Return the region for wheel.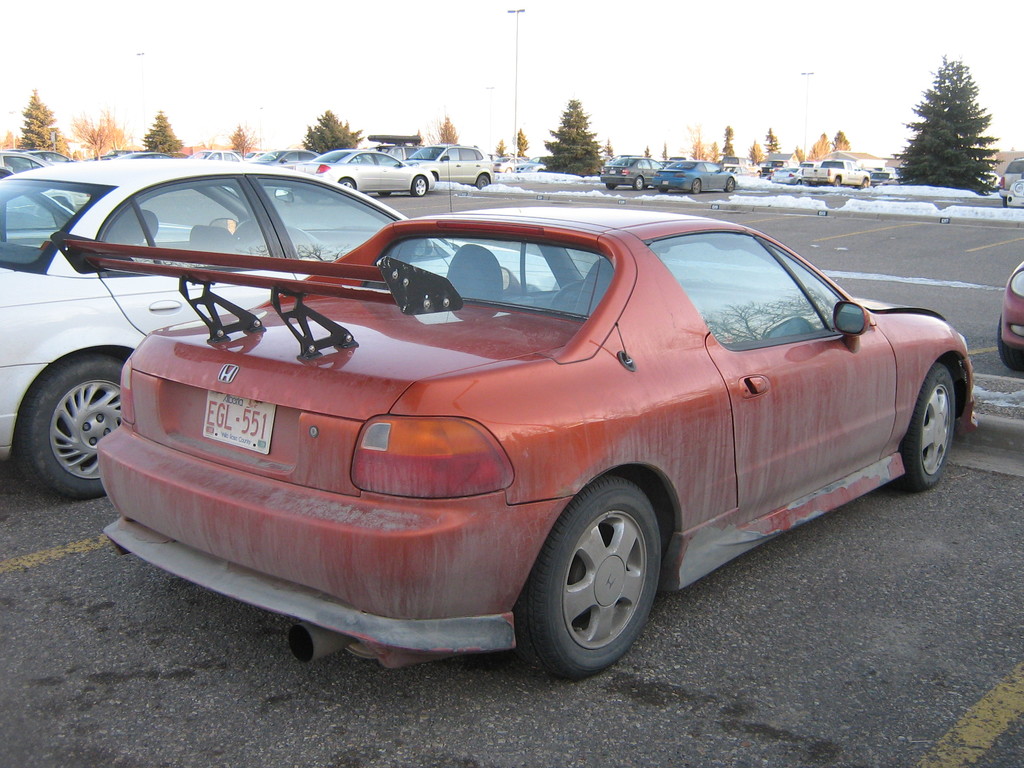
left=412, top=176, right=426, bottom=197.
